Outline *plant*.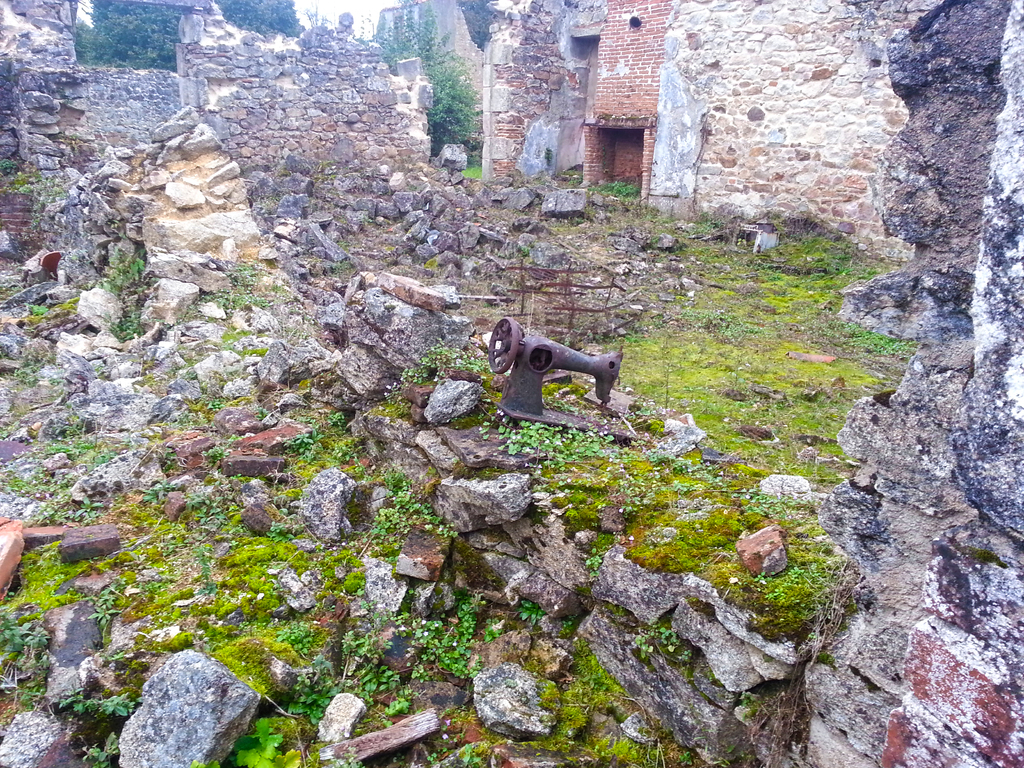
Outline: (x1=70, y1=726, x2=135, y2=767).
